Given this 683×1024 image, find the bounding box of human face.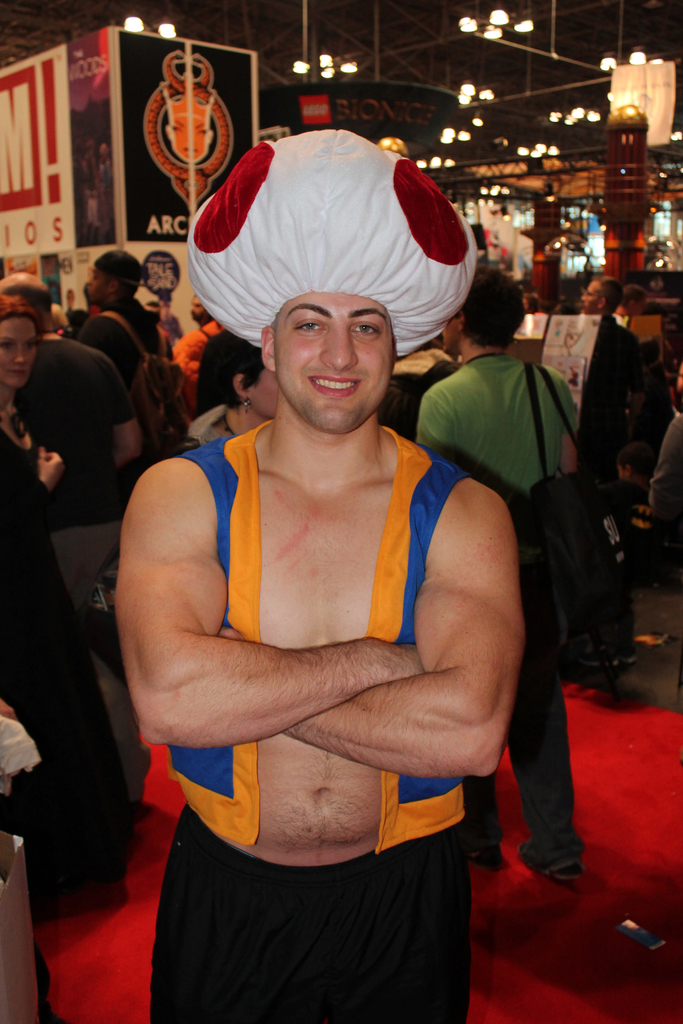
<bbox>0, 314, 36, 386</bbox>.
